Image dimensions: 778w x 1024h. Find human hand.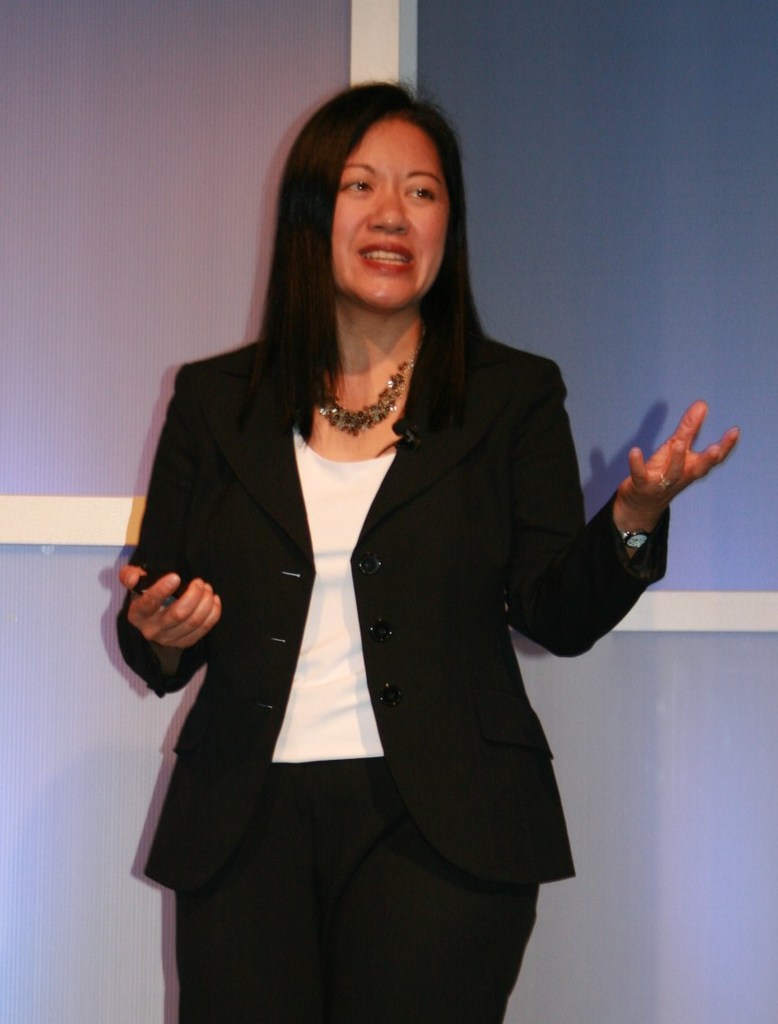
x1=595, y1=393, x2=741, y2=551.
